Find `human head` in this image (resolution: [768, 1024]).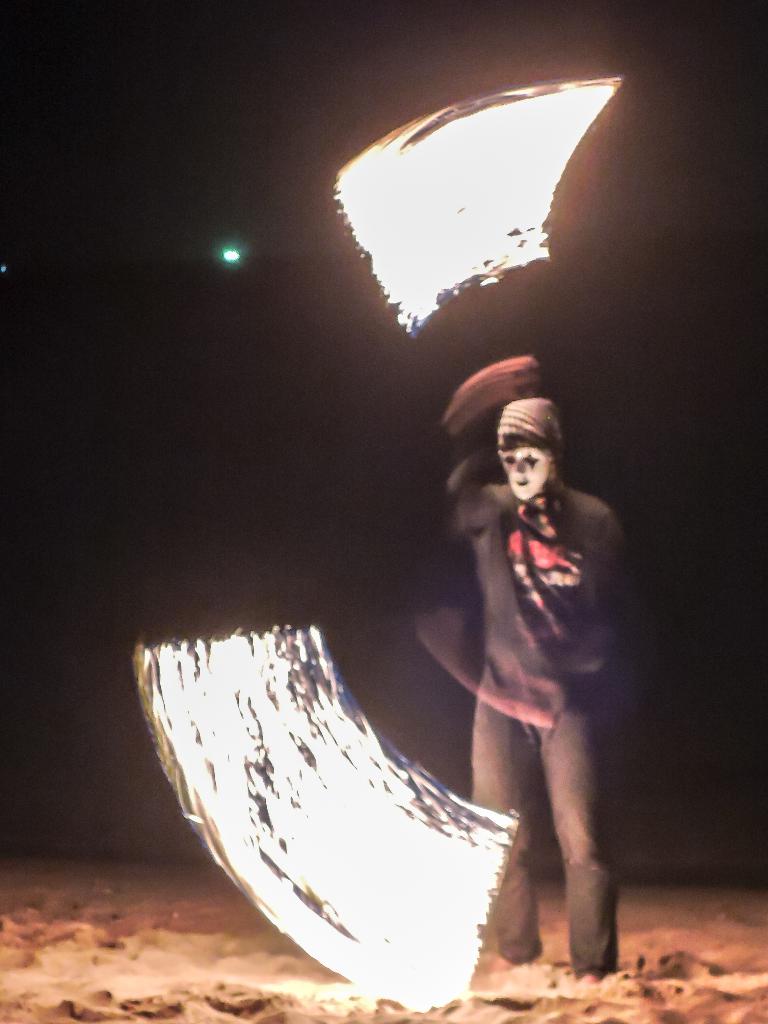
box(472, 380, 591, 515).
